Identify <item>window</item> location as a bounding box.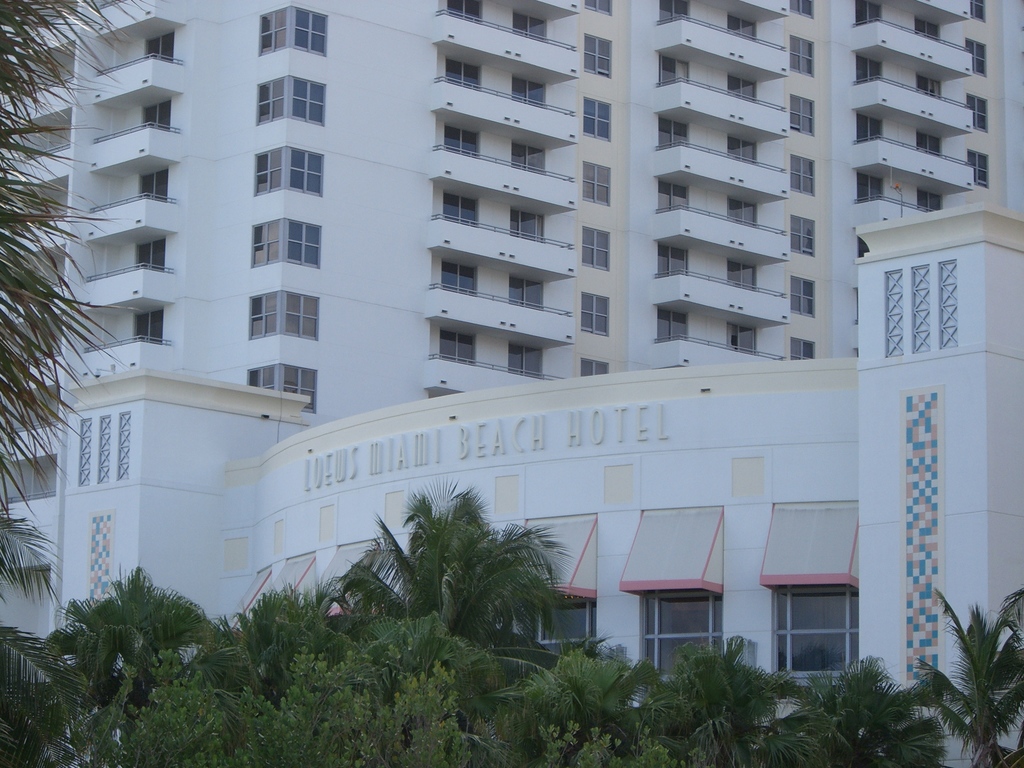
(663, 60, 687, 83).
